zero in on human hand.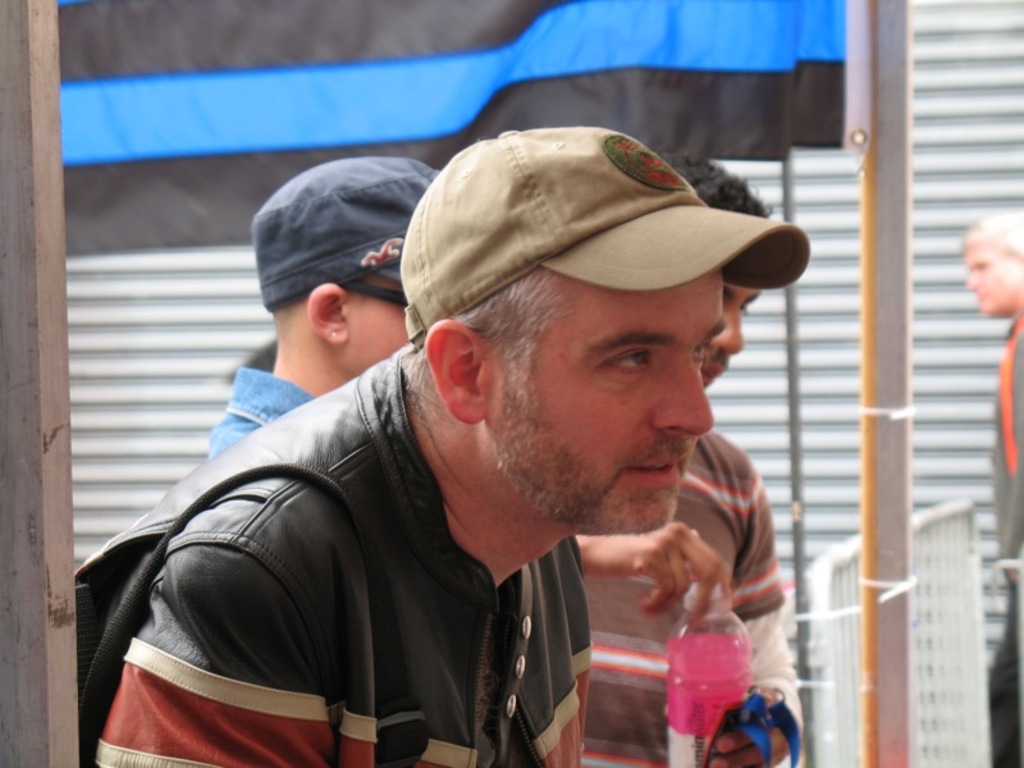
Zeroed in: BBox(705, 695, 795, 767).
